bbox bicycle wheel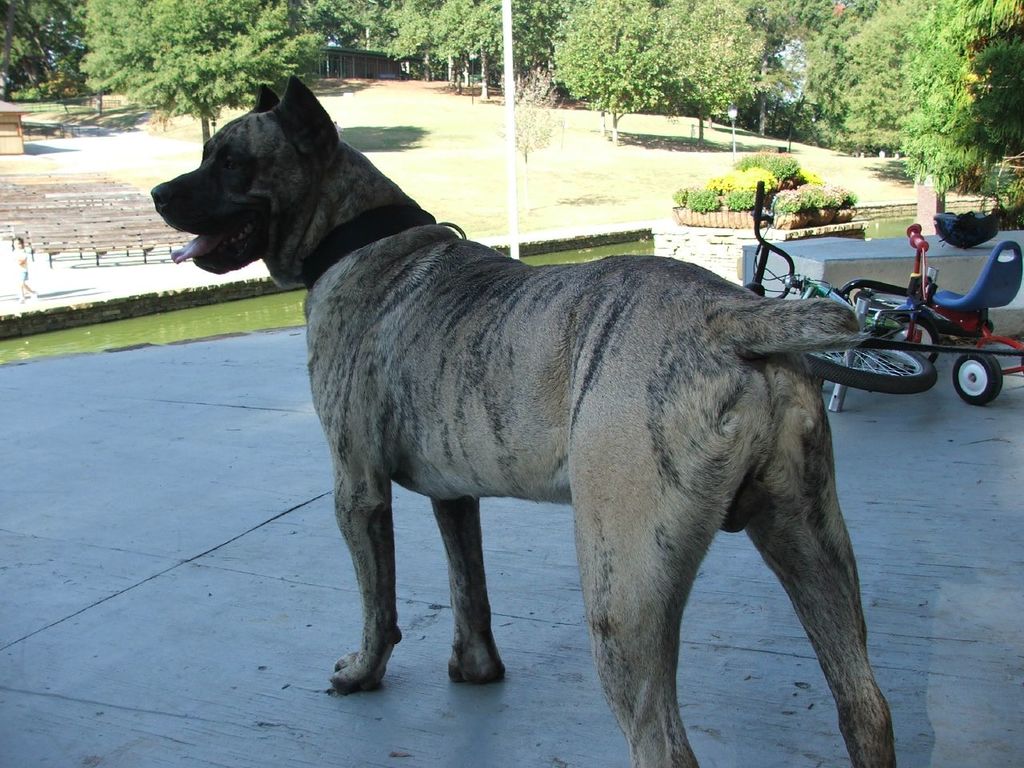
BBox(954, 350, 1002, 406)
